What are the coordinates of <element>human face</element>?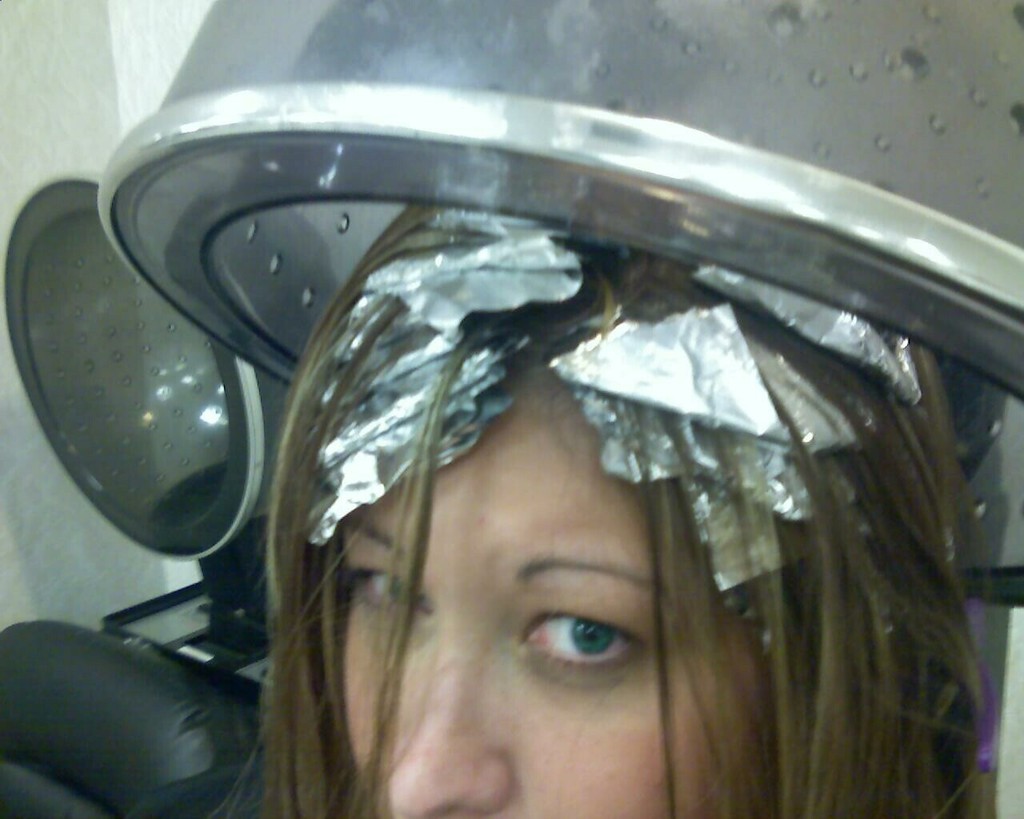
locate(325, 360, 773, 818).
